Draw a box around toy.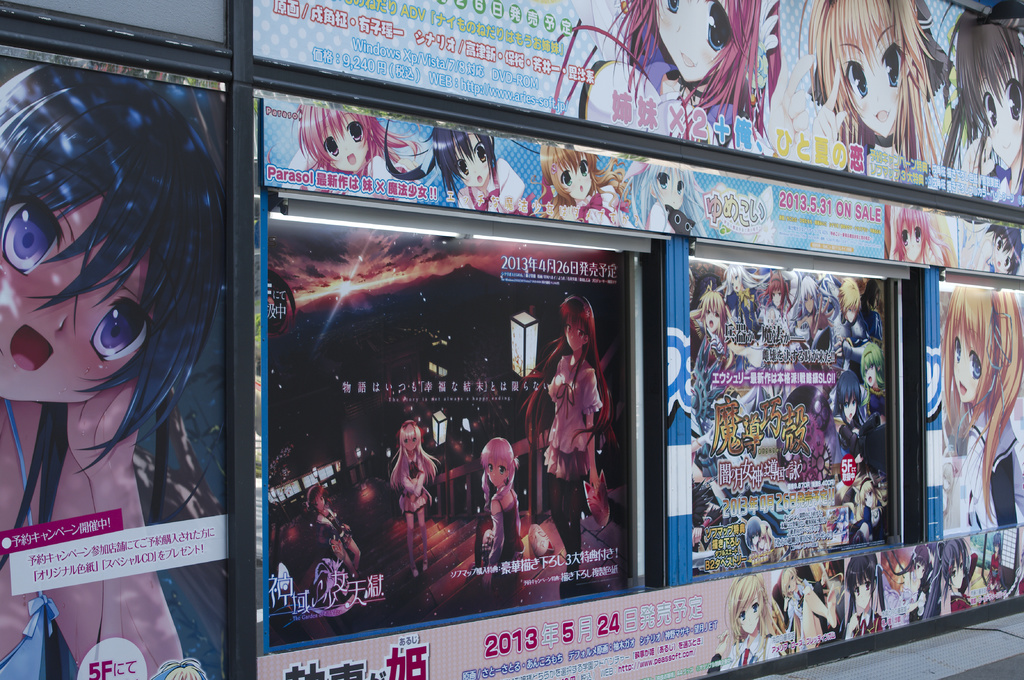
left=944, top=3, right=1023, bottom=201.
